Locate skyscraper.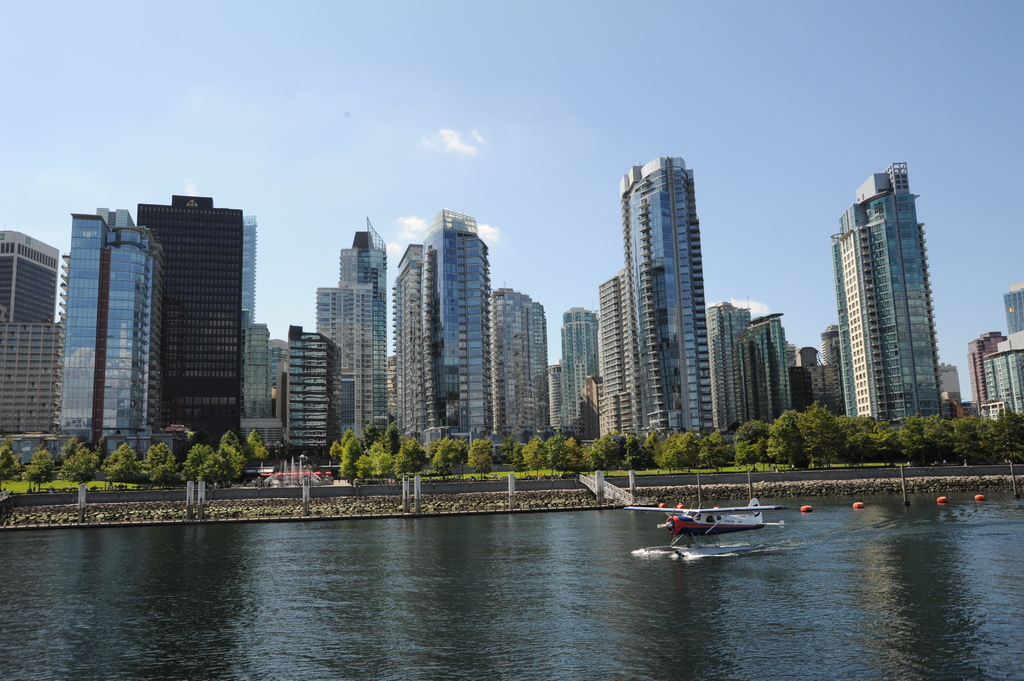
Bounding box: <box>1000,283,1023,351</box>.
